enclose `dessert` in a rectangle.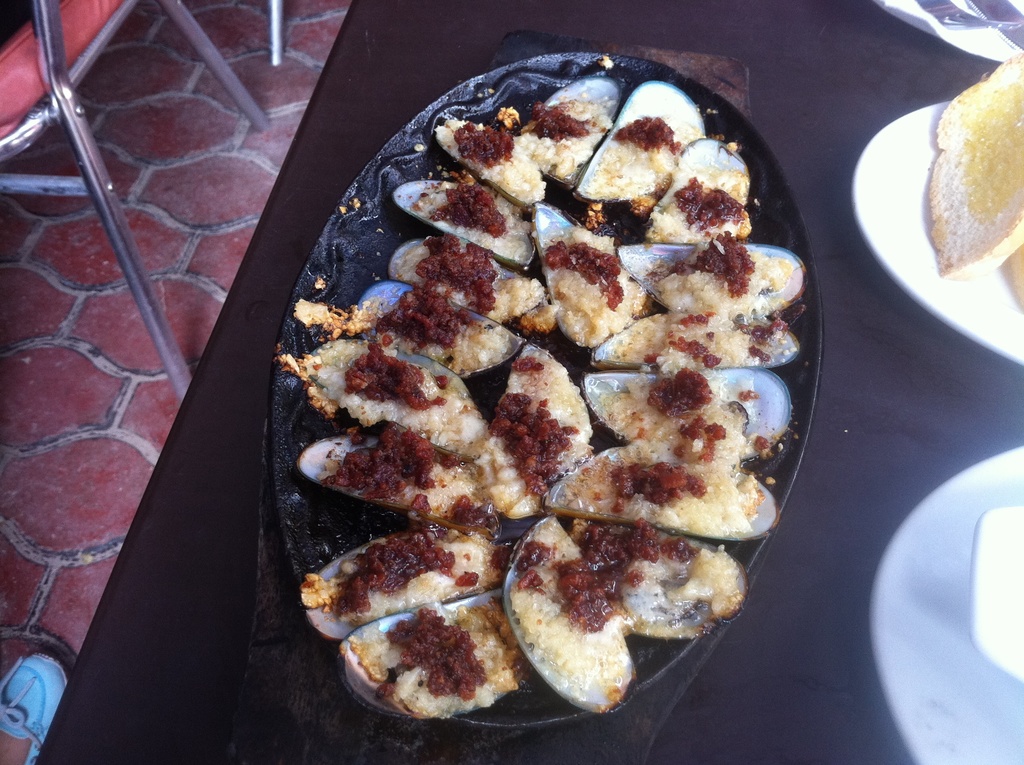
(294, 52, 801, 750).
